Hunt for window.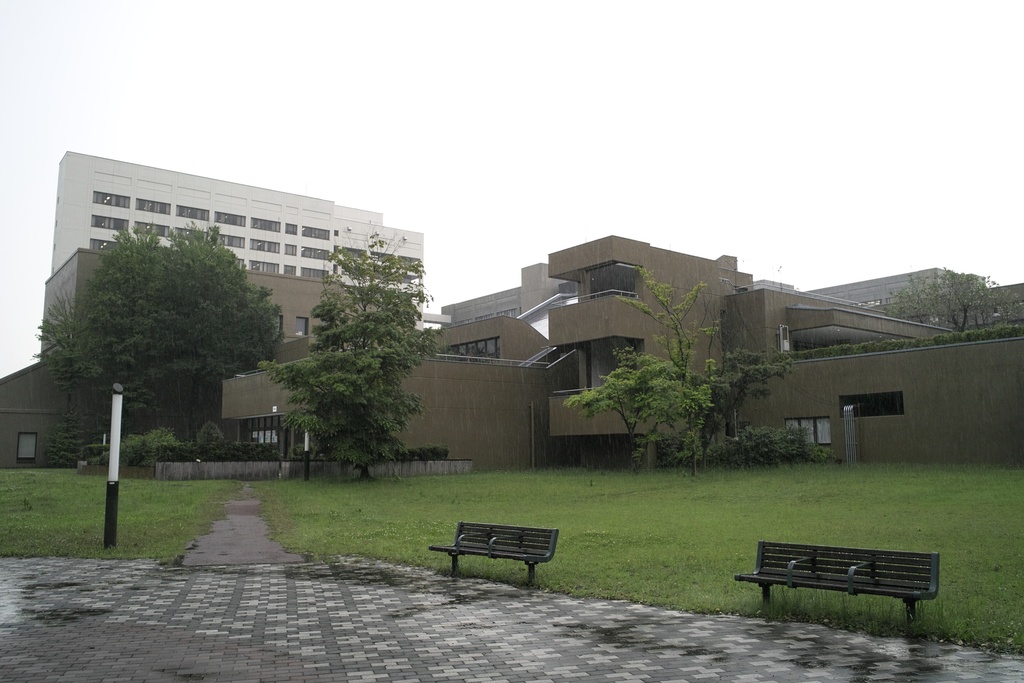
Hunted down at x1=206 y1=227 x2=246 y2=247.
